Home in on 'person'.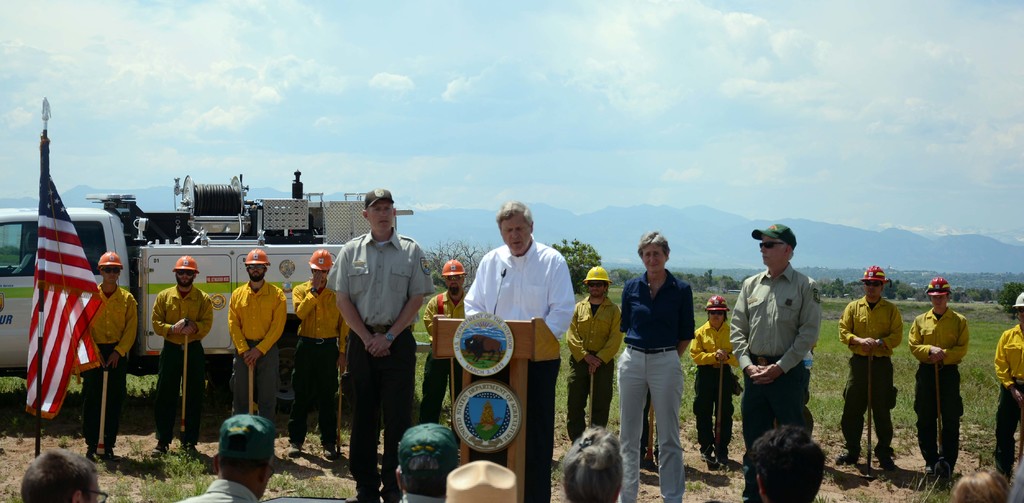
Homed in at <box>397,419,461,502</box>.
